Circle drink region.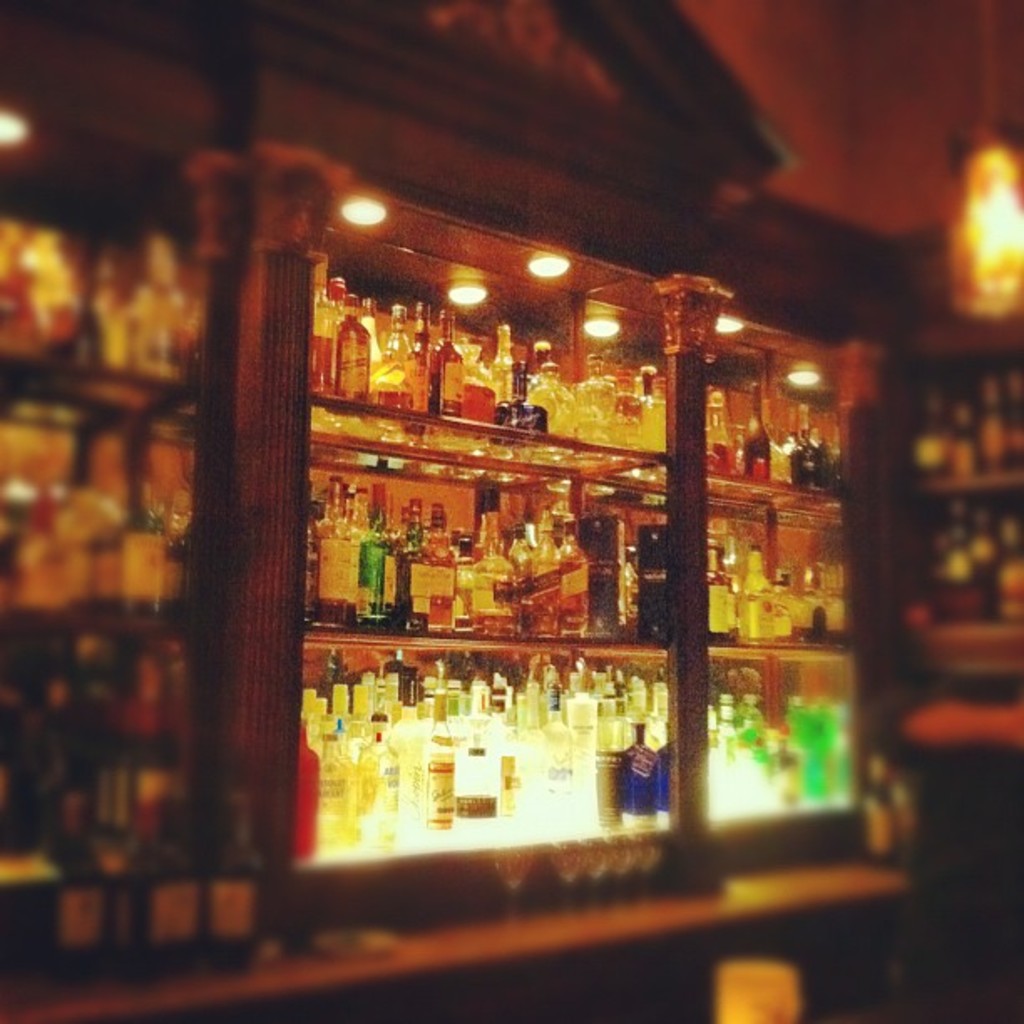
Region: BBox(532, 589, 559, 632).
